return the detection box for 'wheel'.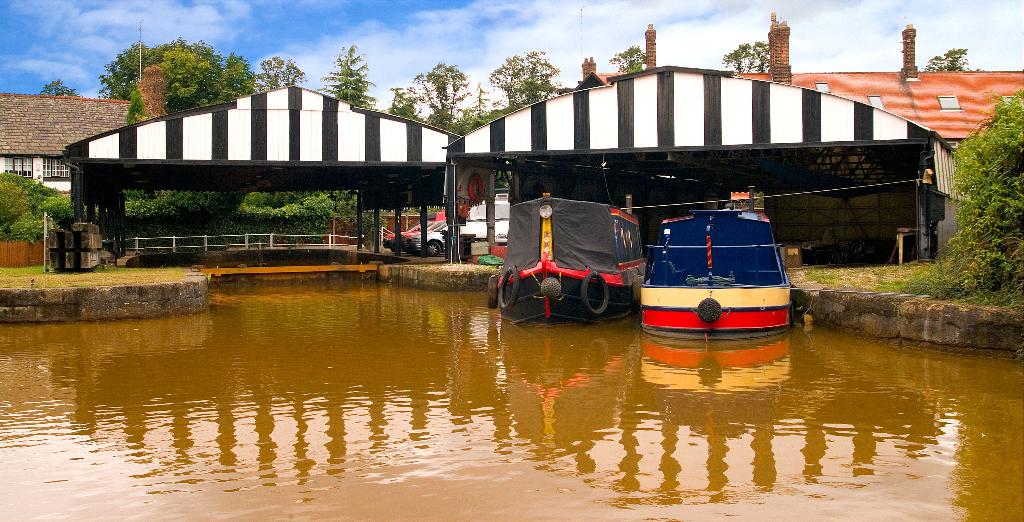
<box>497,268,519,311</box>.
